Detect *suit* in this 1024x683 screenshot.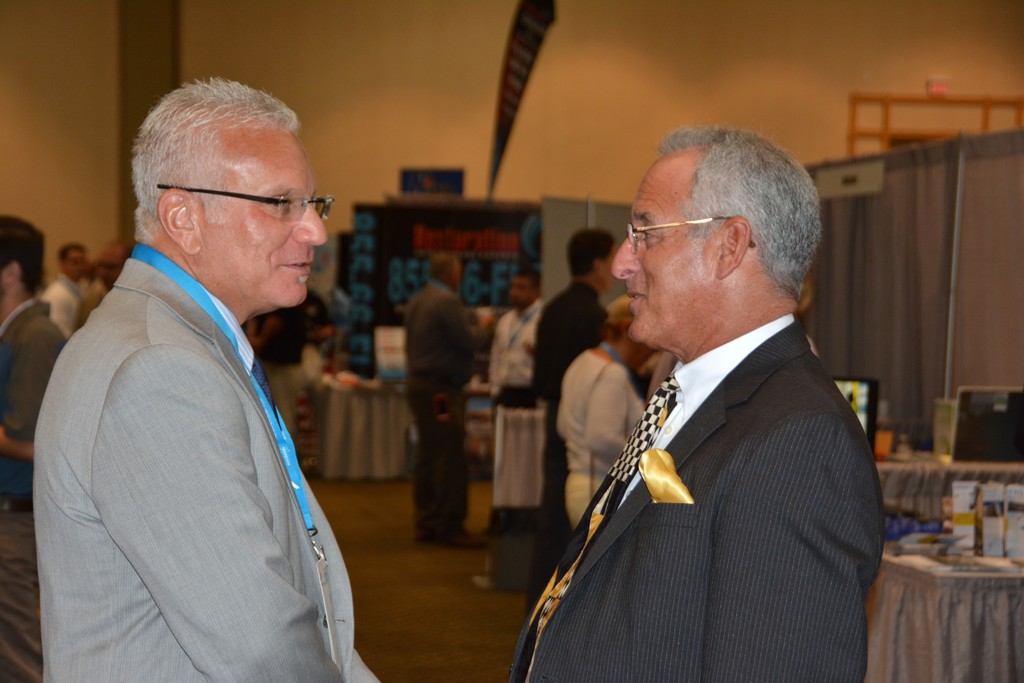
Detection: 31:259:384:682.
